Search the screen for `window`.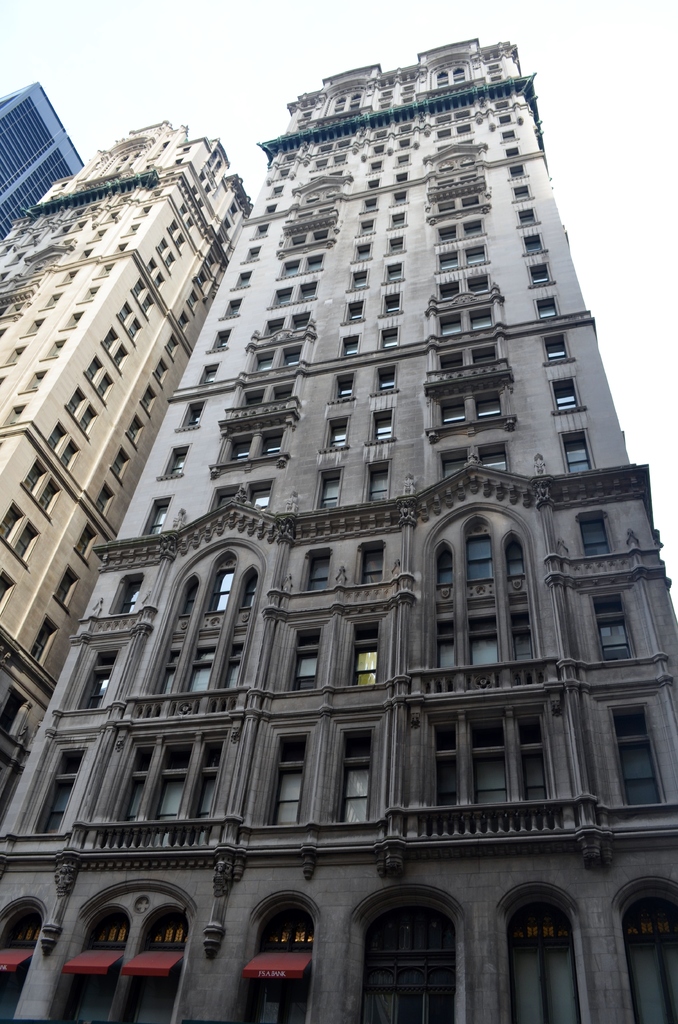
Found at {"x1": 549, "y1": 374, "x2": 583, "y2": 413}.
